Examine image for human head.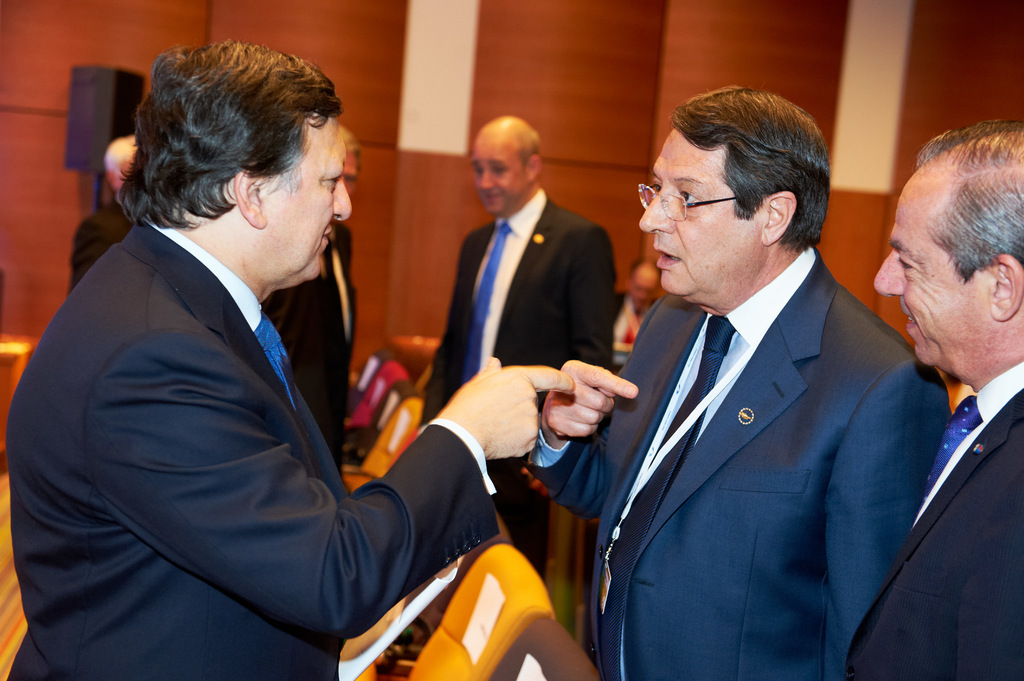
Examination result: l=339, t=122, r=360, b=193.
